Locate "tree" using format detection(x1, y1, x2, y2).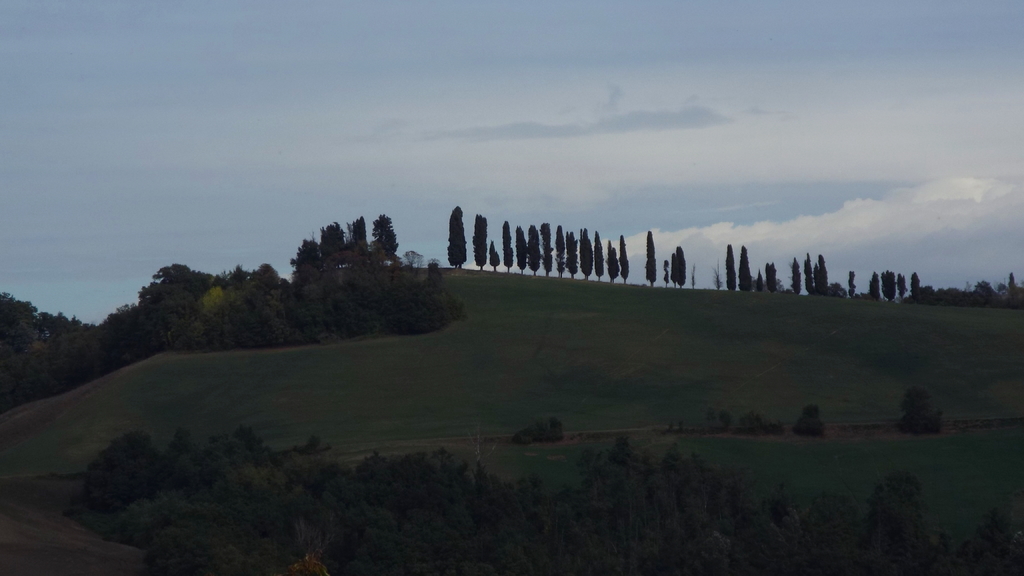
detection(662, 259, 669, 291).
